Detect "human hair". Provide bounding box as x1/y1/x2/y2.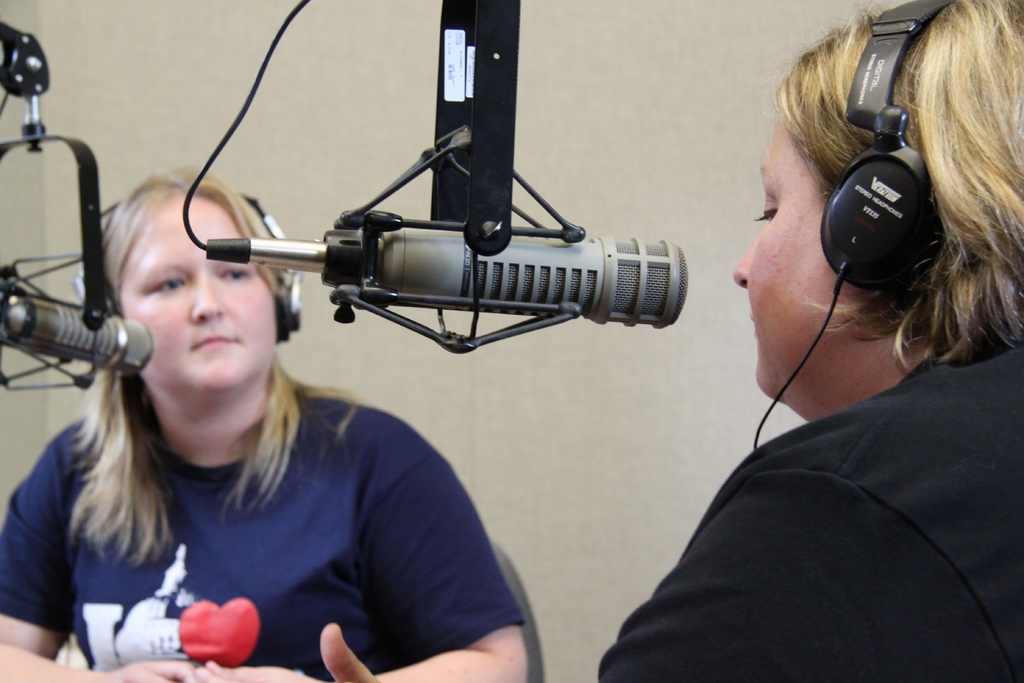
63/162/362/576.
